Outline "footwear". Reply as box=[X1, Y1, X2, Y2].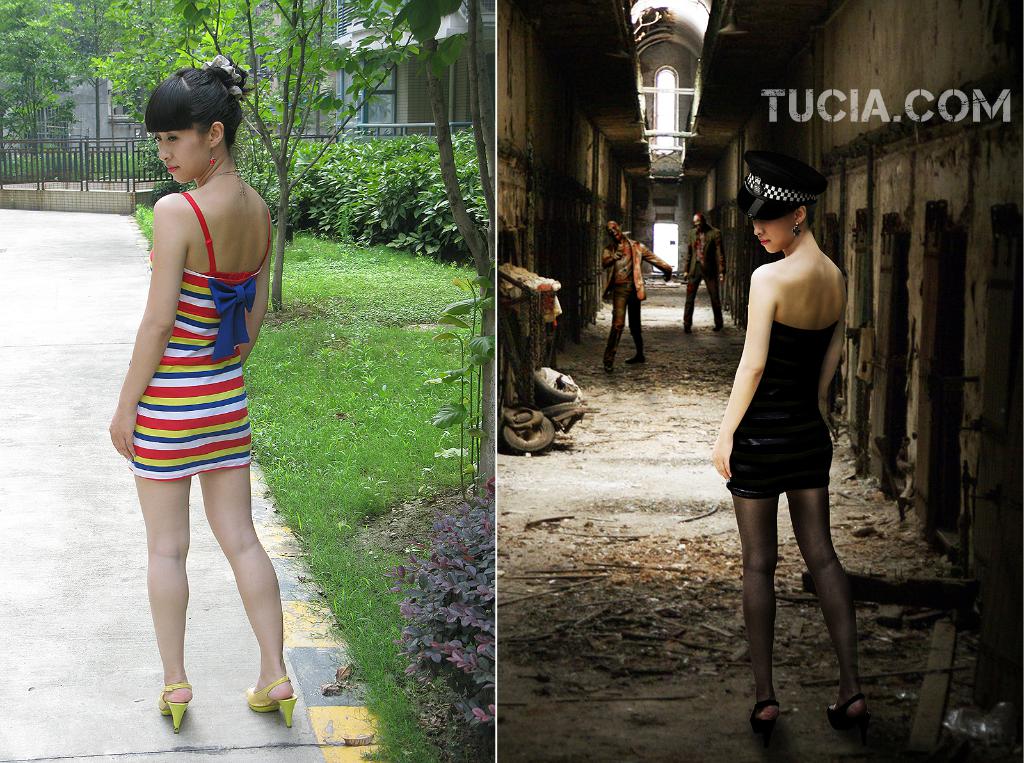
box=[746, 691, 786, 739].
